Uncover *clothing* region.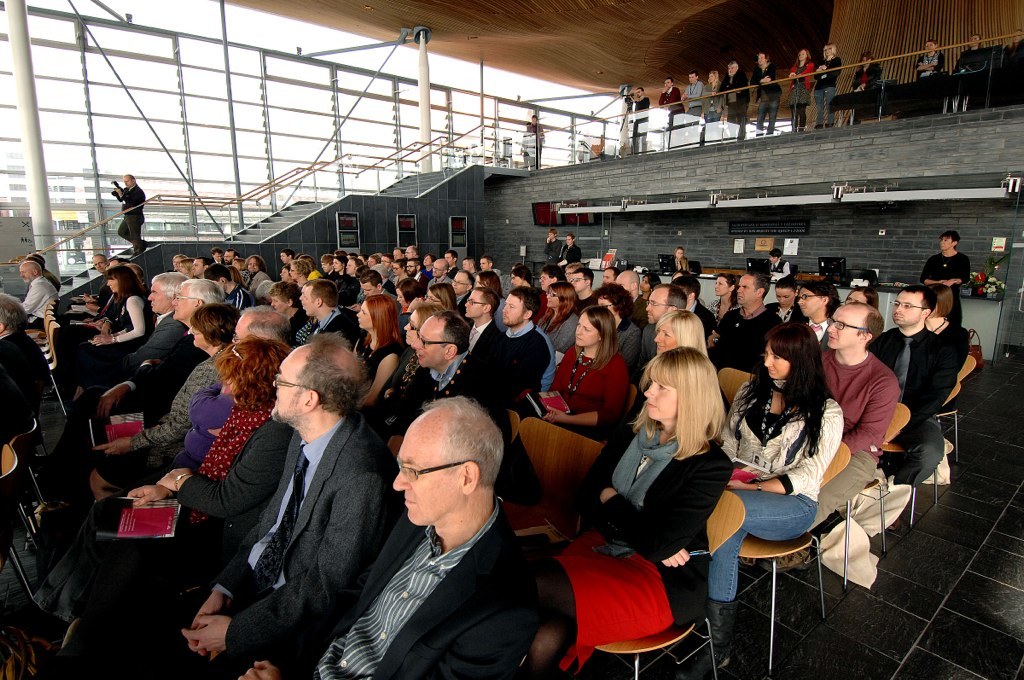
Uncovered: x1=721, y1=65, x2=747, y2=141.
